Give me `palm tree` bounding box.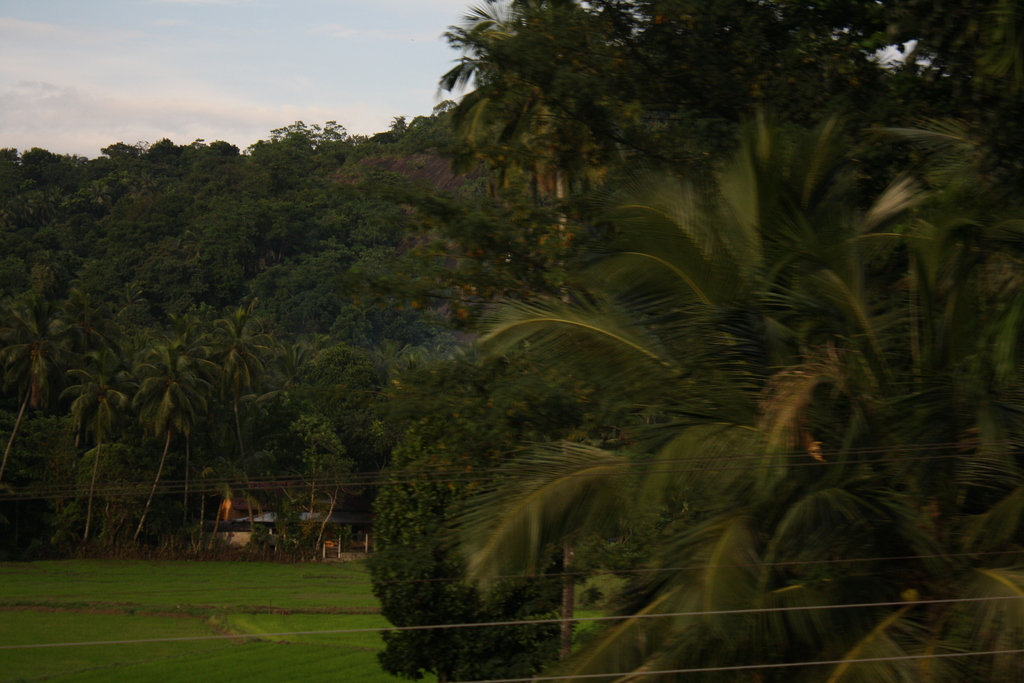
x1=445, y1=104, x2=957, y2=660.
